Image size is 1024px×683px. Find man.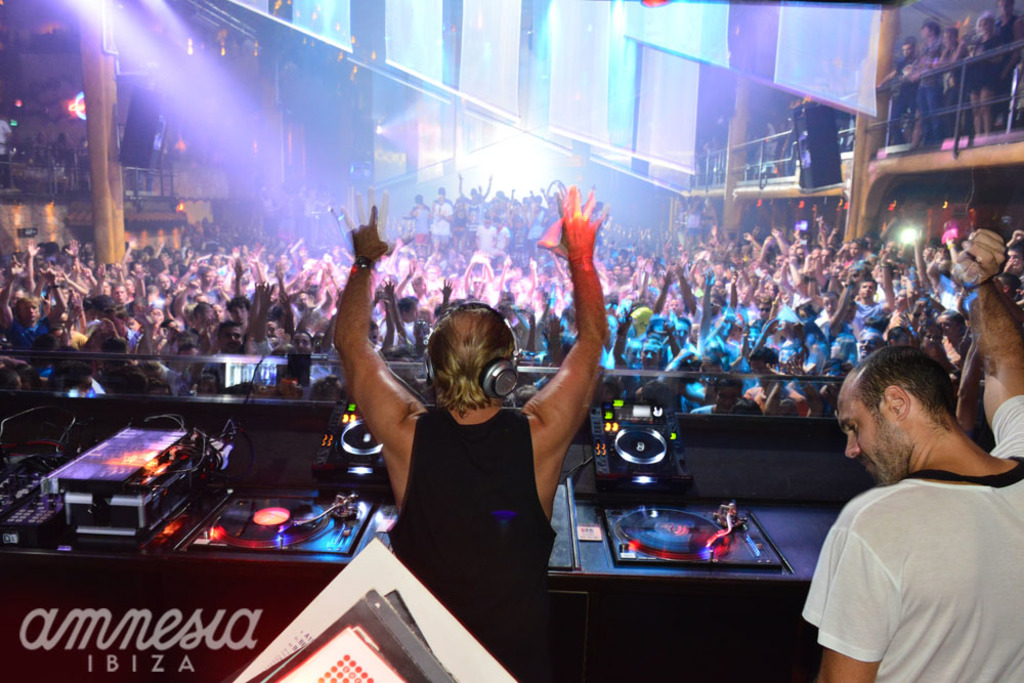
bbox=(335, 189, 609, 682).
